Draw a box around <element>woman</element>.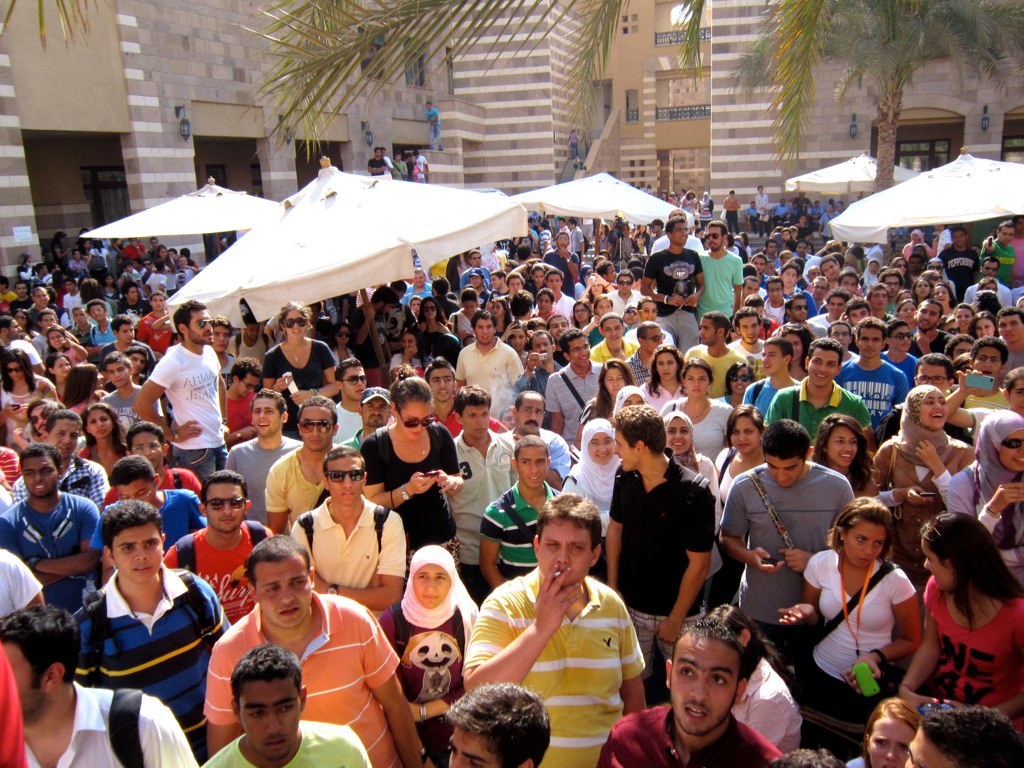
574 352 637 448.
